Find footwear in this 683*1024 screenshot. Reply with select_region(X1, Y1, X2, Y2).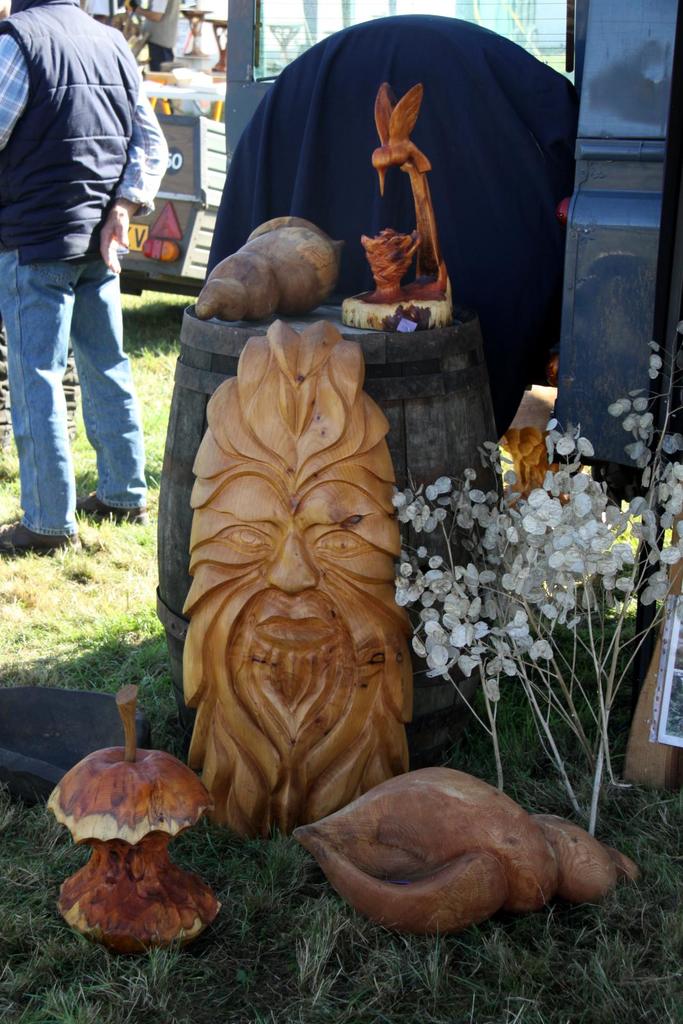
select_region(74, 481, 138, 522).
